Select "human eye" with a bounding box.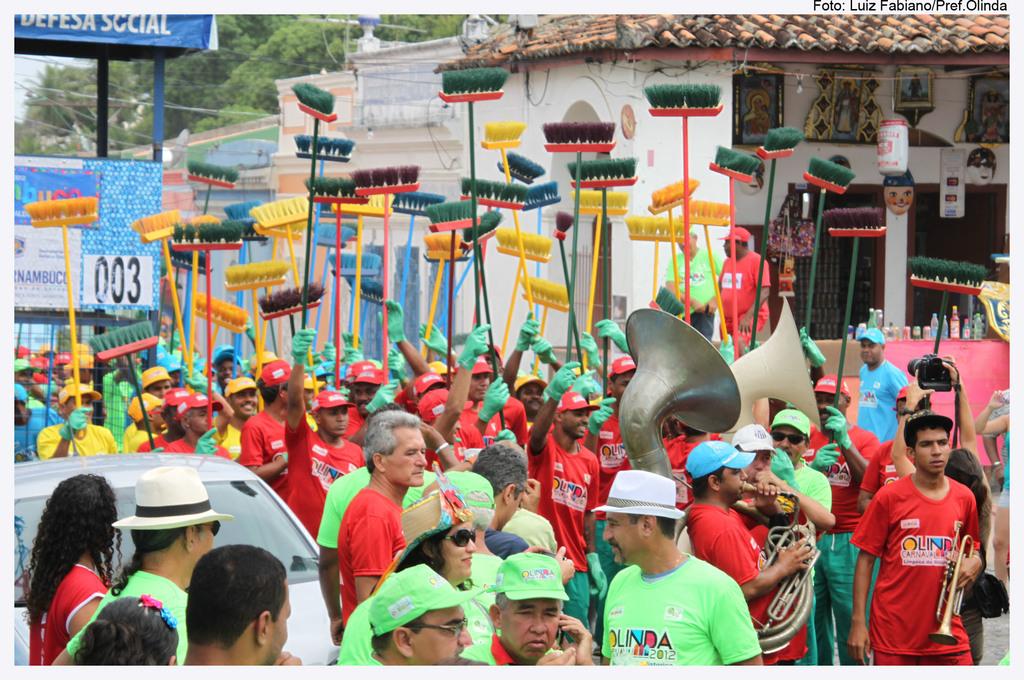
l=517, t=608, r=531, b=619.
